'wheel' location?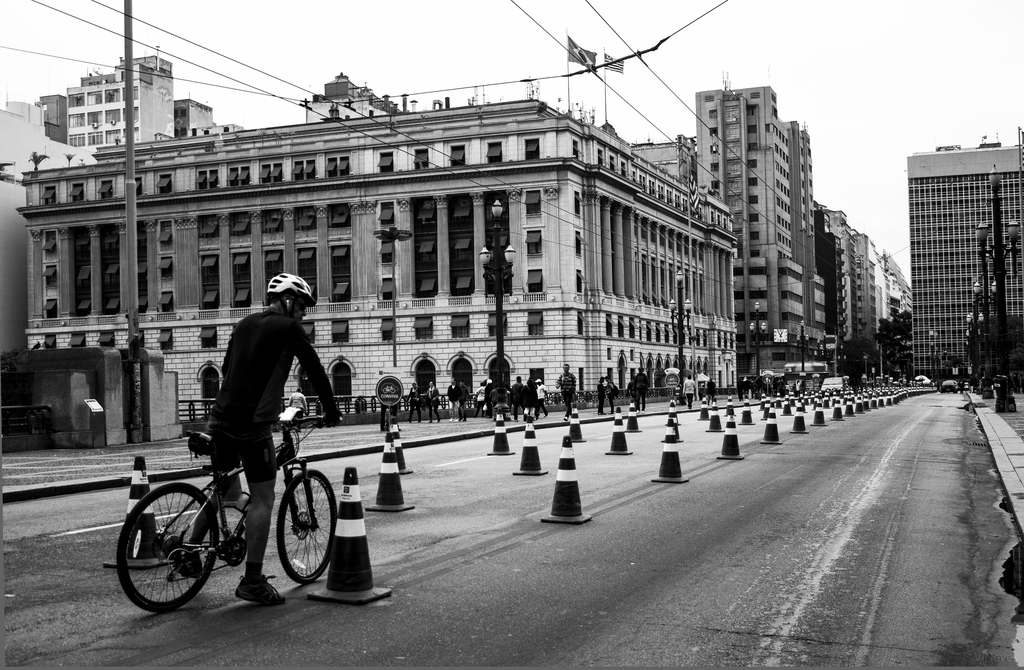
BBox(275, 467, 337, 586)
